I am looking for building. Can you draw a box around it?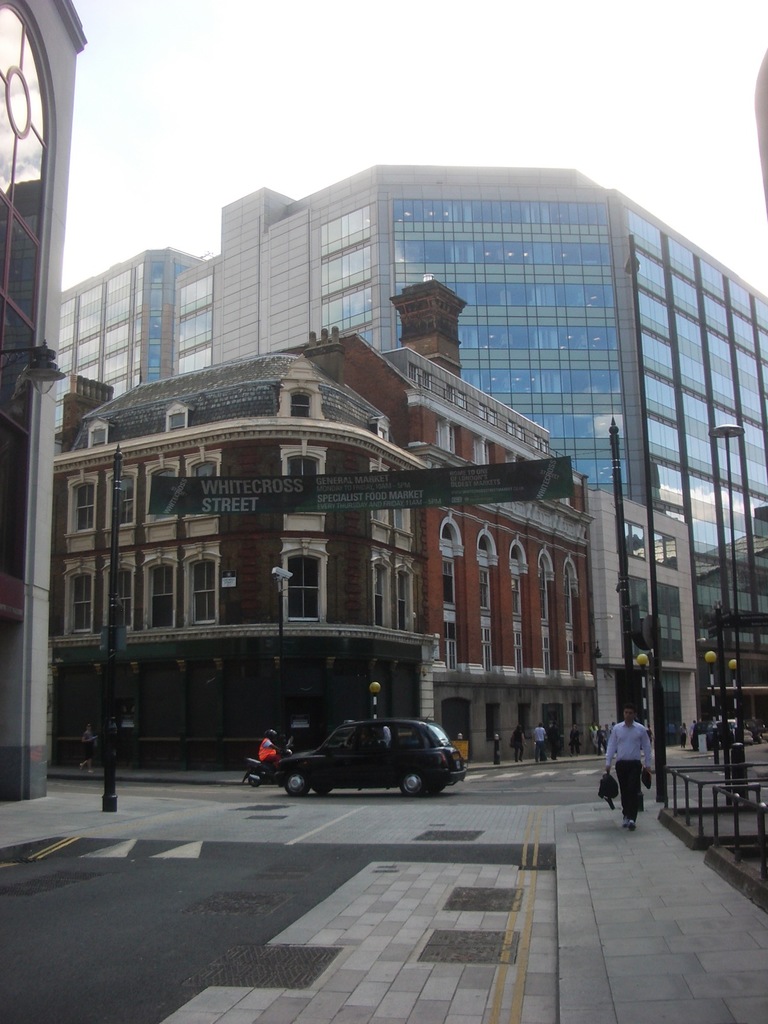
Sure, the bounding box is Rect(54, 283, 580, 767).
